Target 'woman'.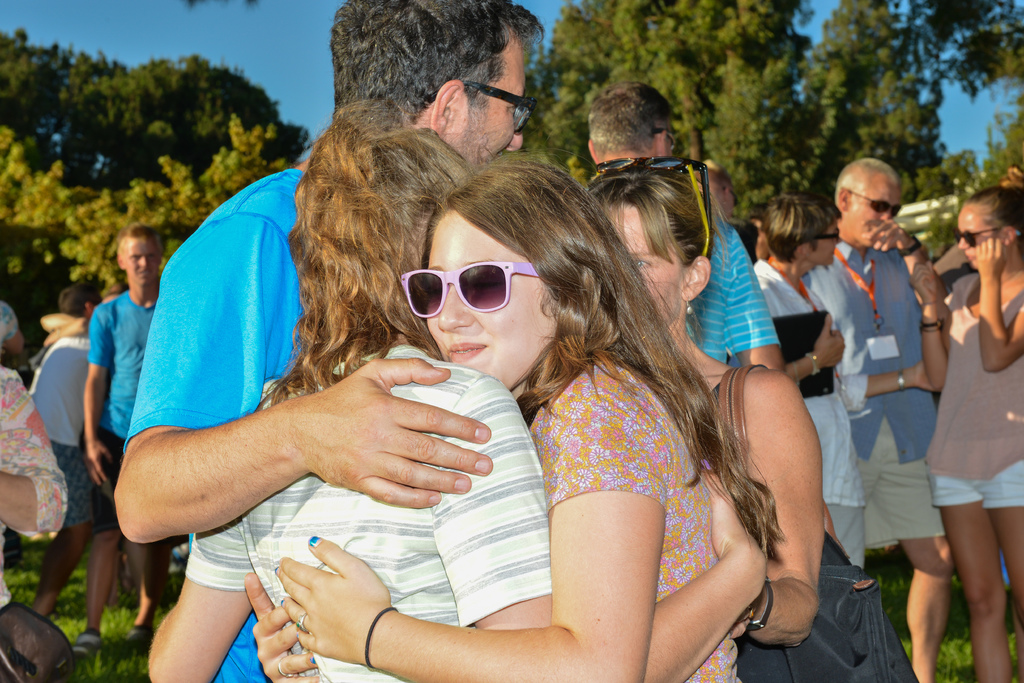
Target region: 582/152/824/682.
